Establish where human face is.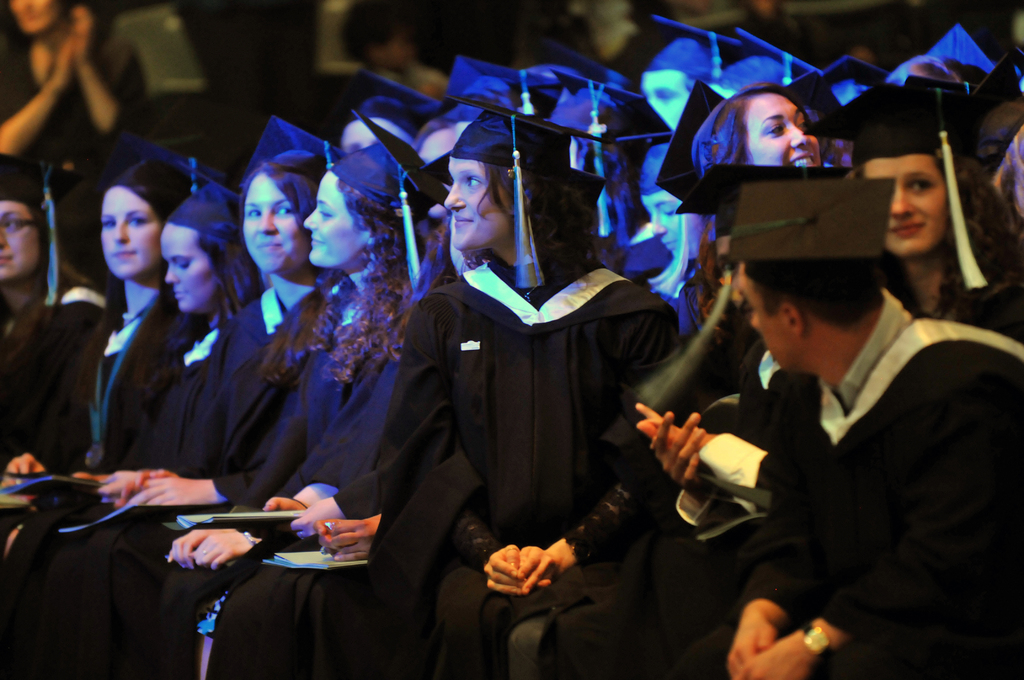
Established at <bbox>707, 235, 746, 316</bbox>.
